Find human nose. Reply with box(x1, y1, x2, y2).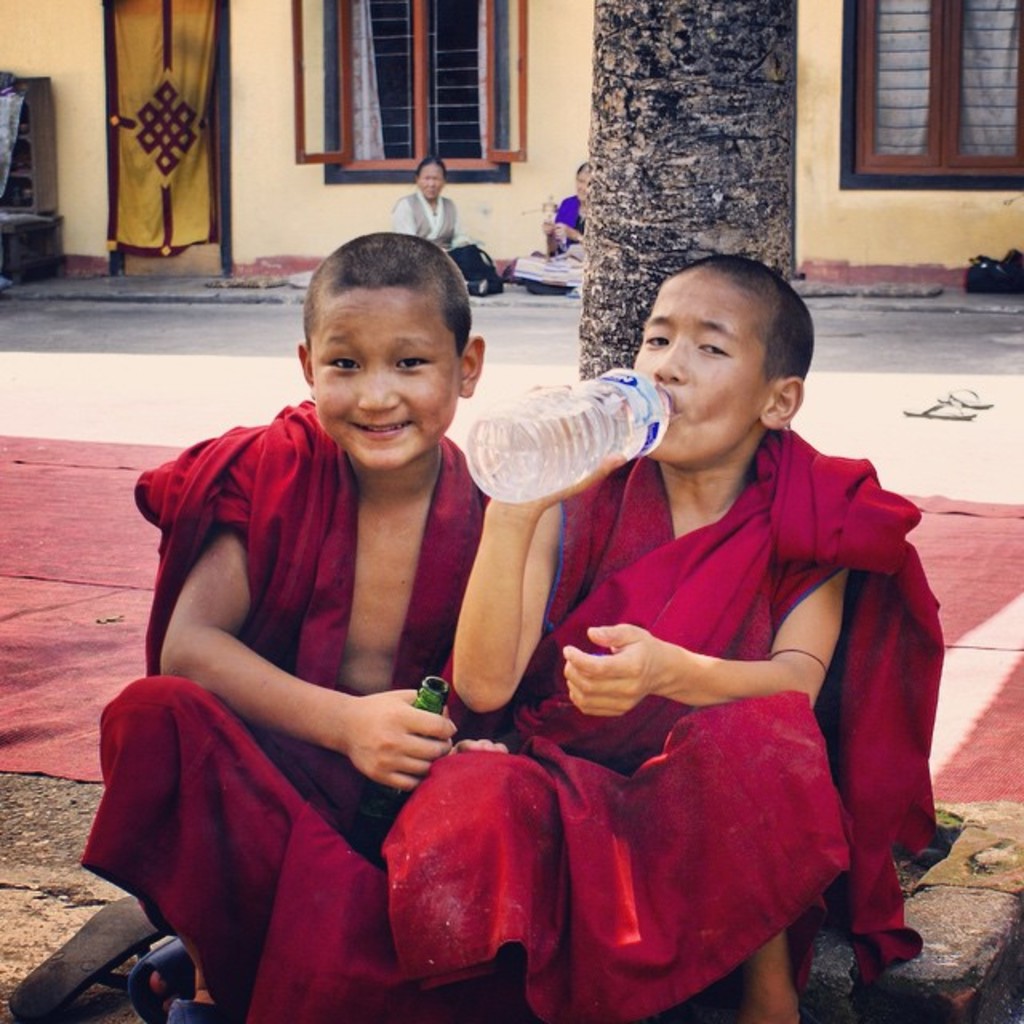
box(653, 339, 683, 384).
